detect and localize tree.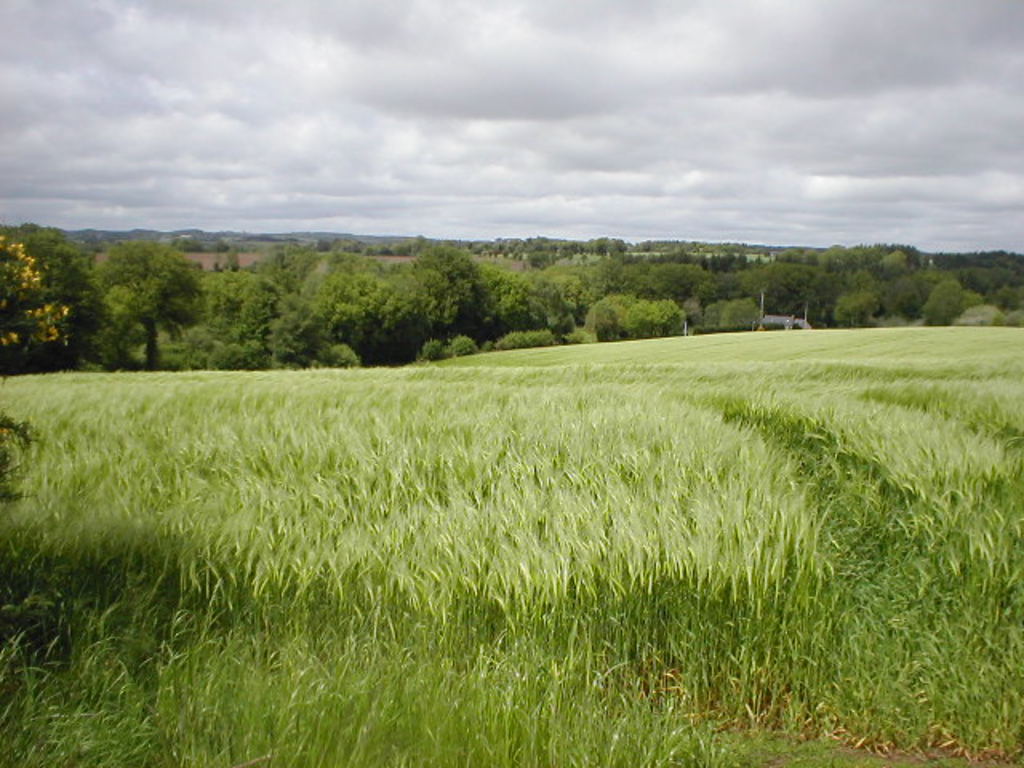
Localized at box=[819, 286, 874, 325].
